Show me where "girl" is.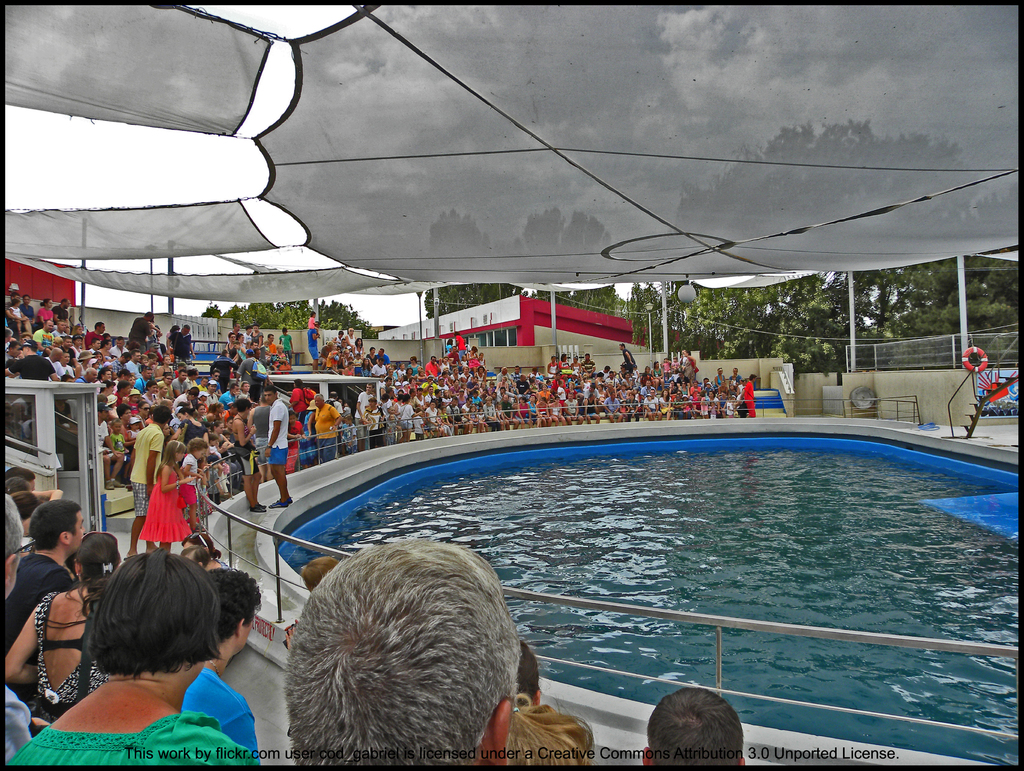
"girl" is at <bbox>546, 357, 559, 377</bbox>.
